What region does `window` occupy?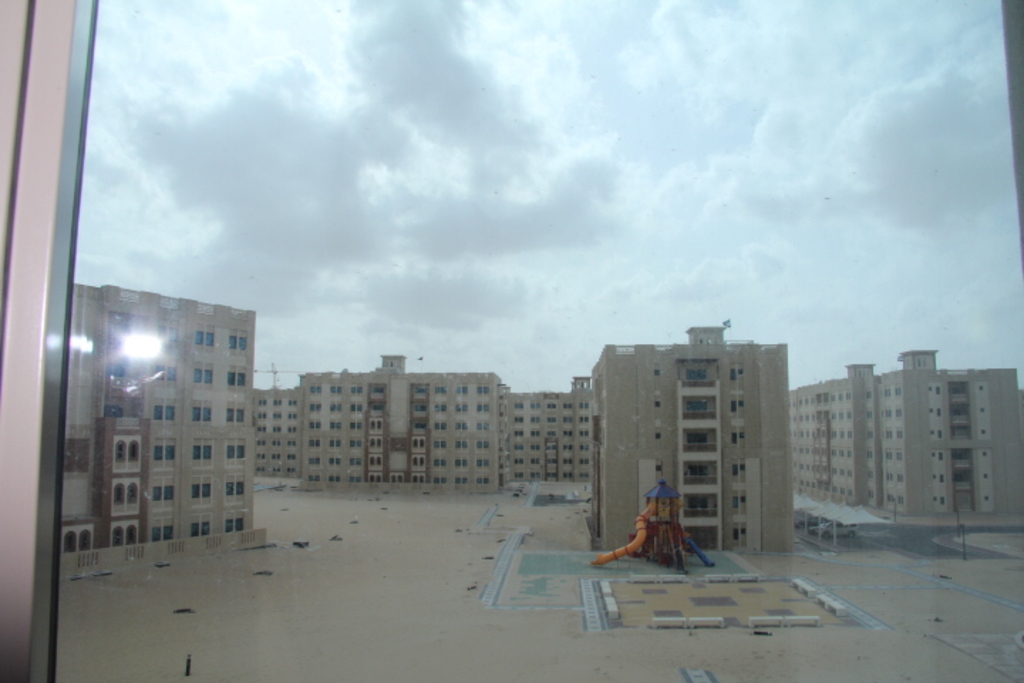
crop(969, 374, 991, 393).
